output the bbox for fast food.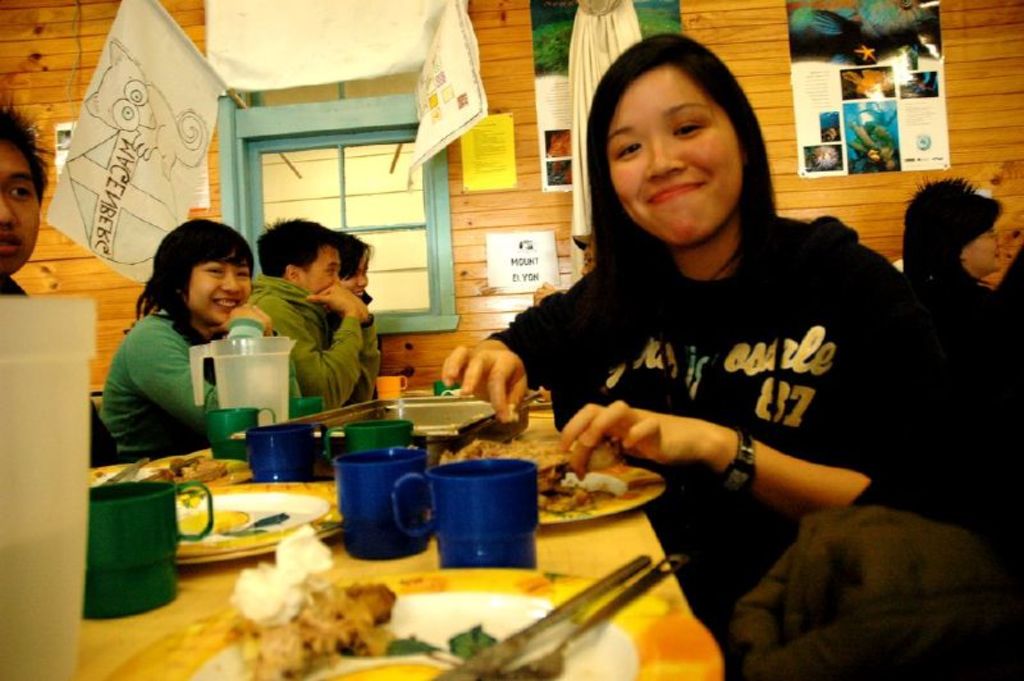
x1=154 y1=451 x2=224 y2=484.
